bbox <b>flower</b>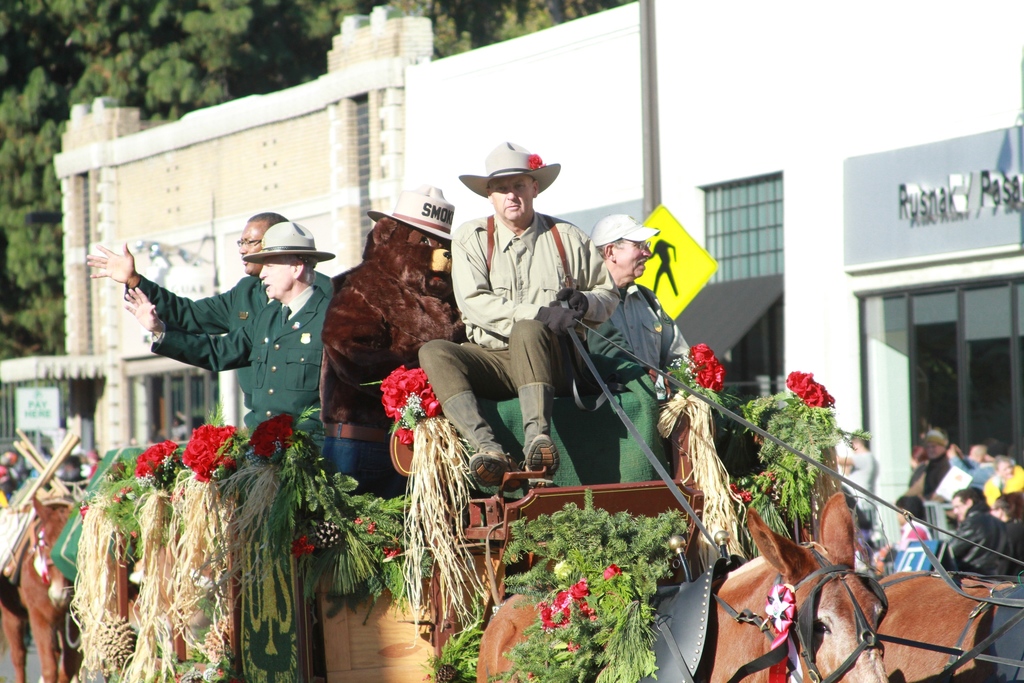
left=552, top=558, right=575, bottom=578
